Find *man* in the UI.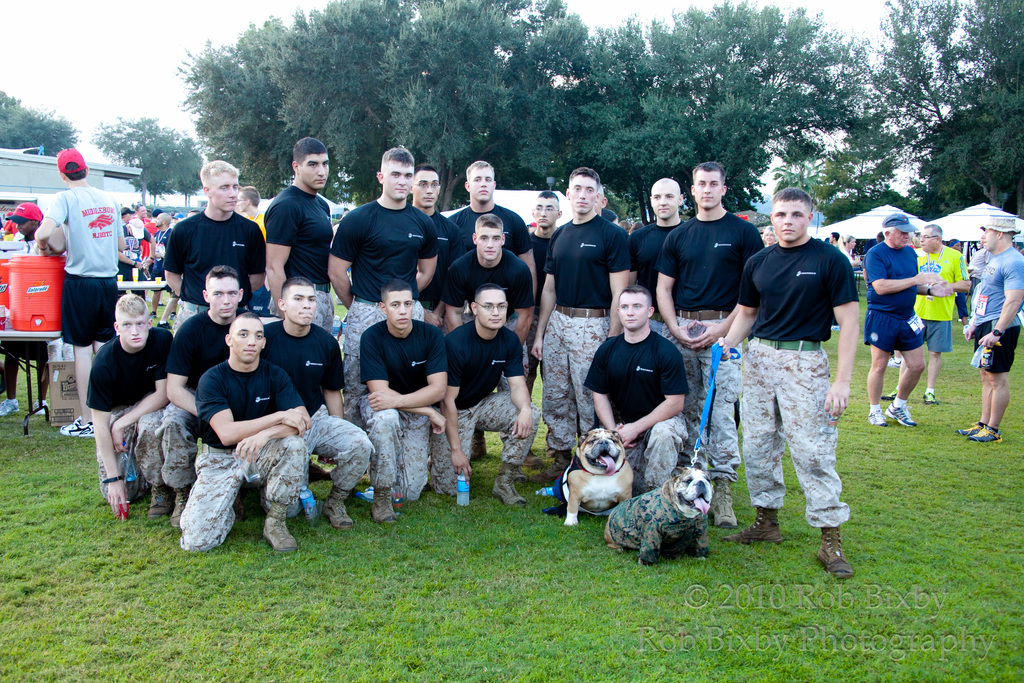
UI element at left=252, top=136, right=340, bottom=332.
